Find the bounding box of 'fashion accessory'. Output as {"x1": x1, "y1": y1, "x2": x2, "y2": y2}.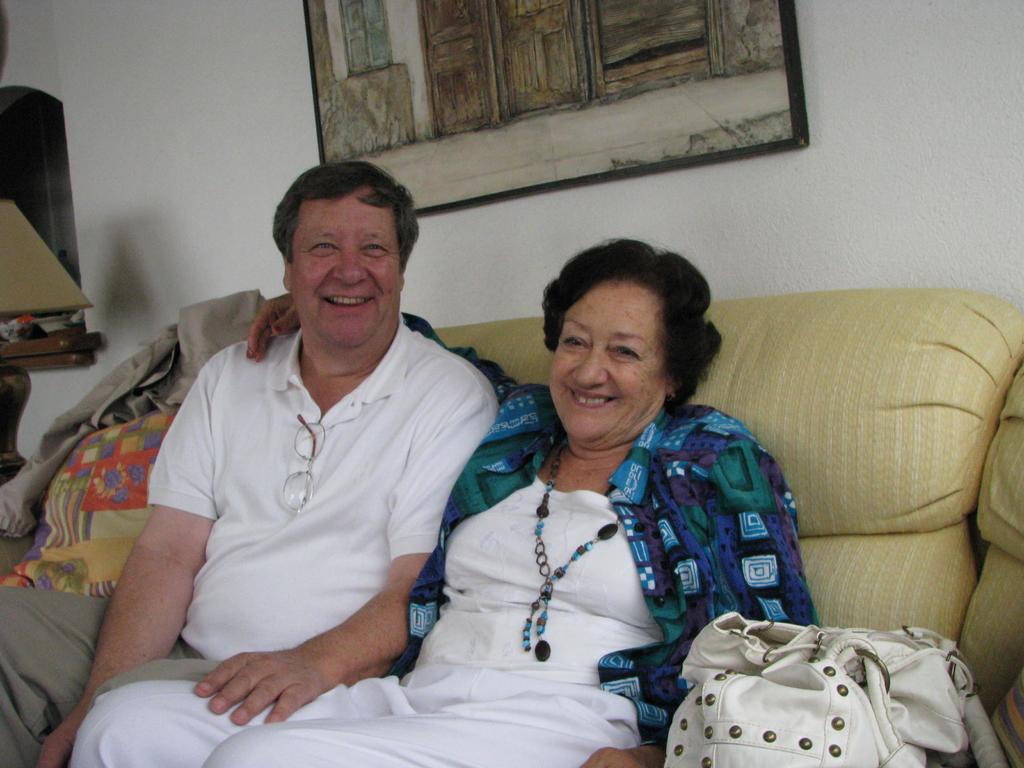
{"x1": 526, "y1": 436, "x2": 623, "y2": 665}.
